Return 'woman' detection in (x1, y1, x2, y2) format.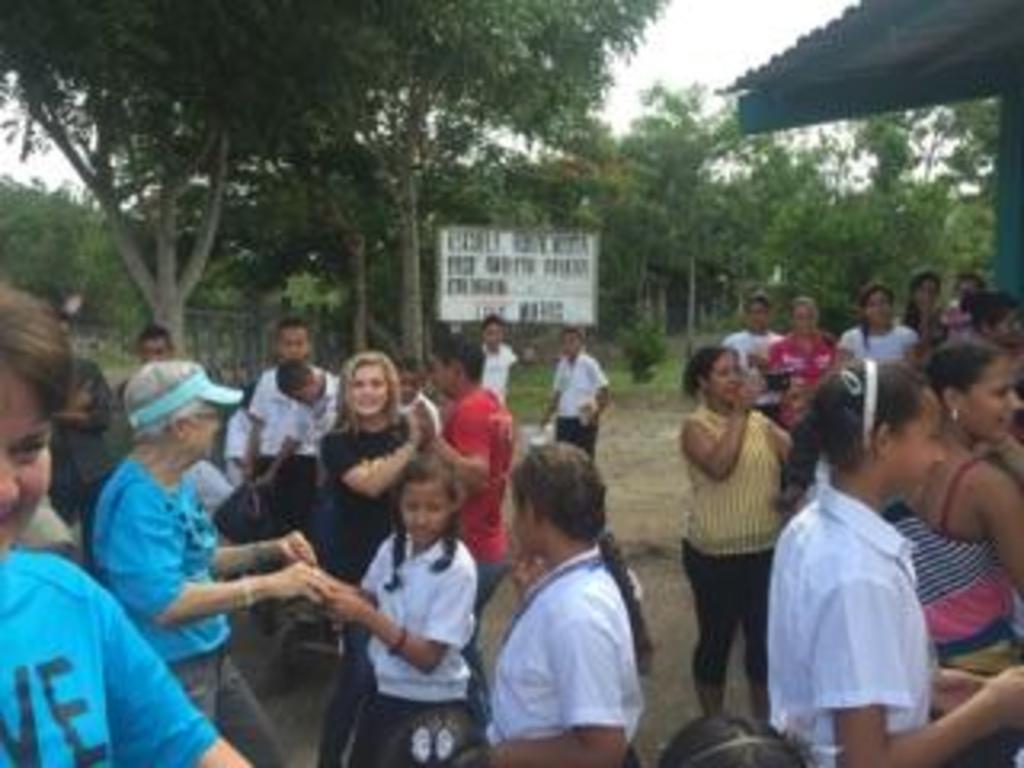
(771, 358, 1021, 765).
